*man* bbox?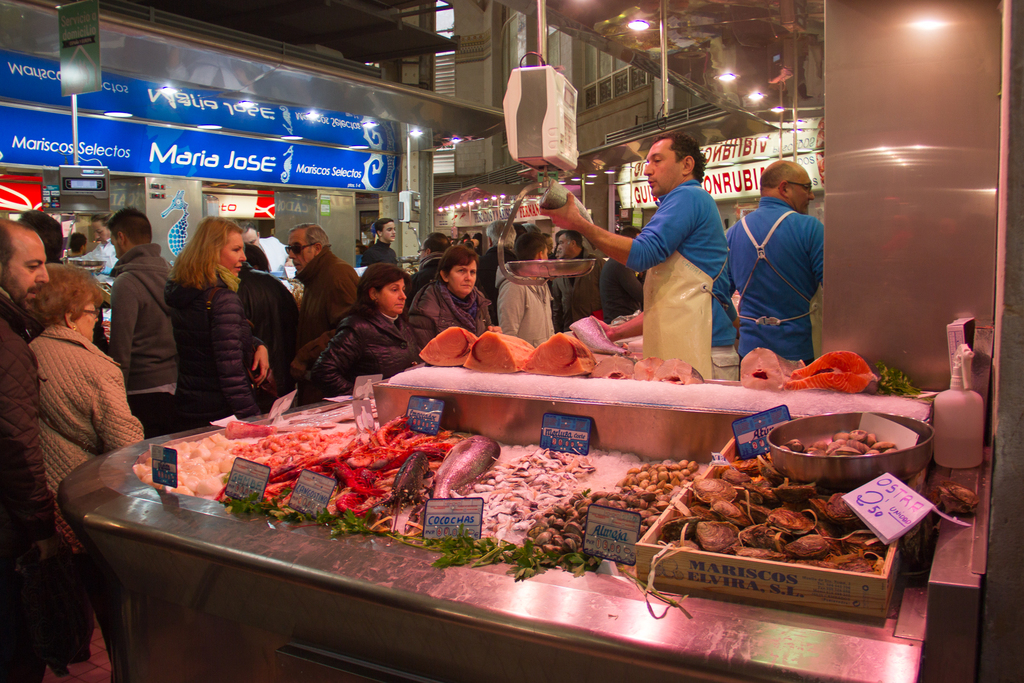
90,209,176,420
